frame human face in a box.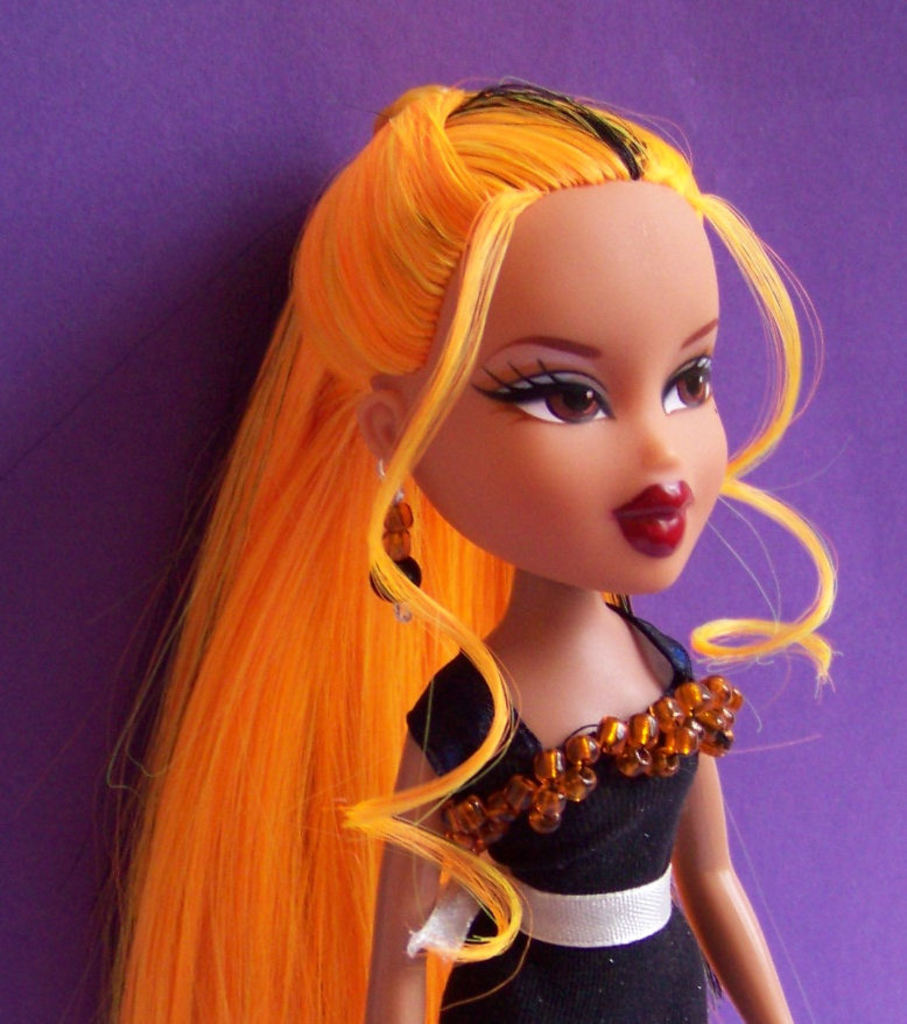
{"left": 421, "top": 176, "right": 730, "bottom": 582}.
